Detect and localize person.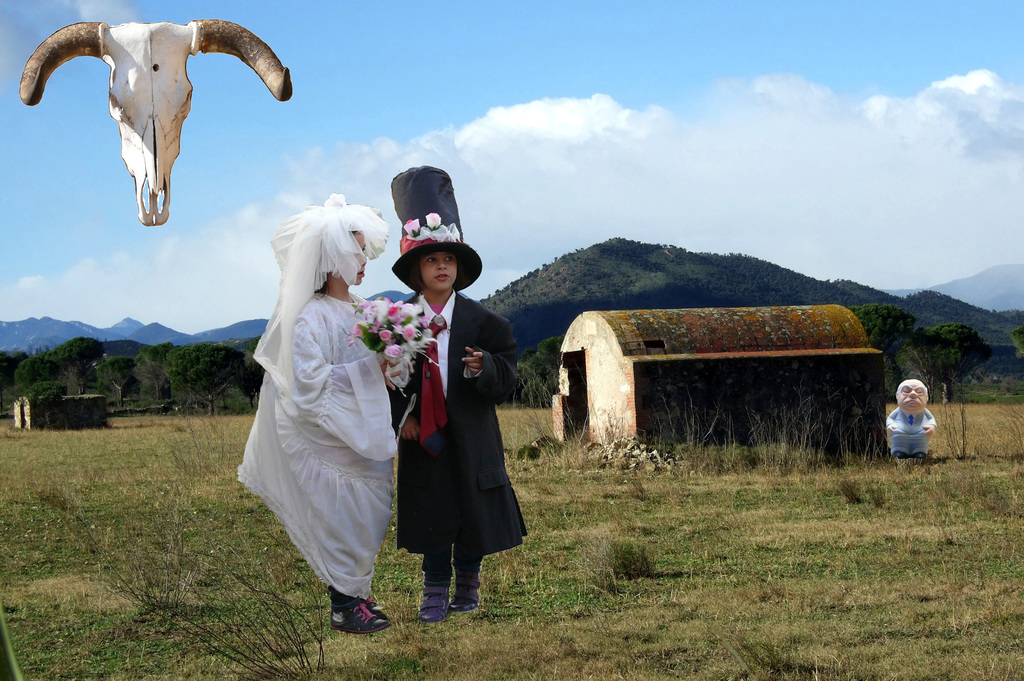
Localized at (897,378,950,472).
